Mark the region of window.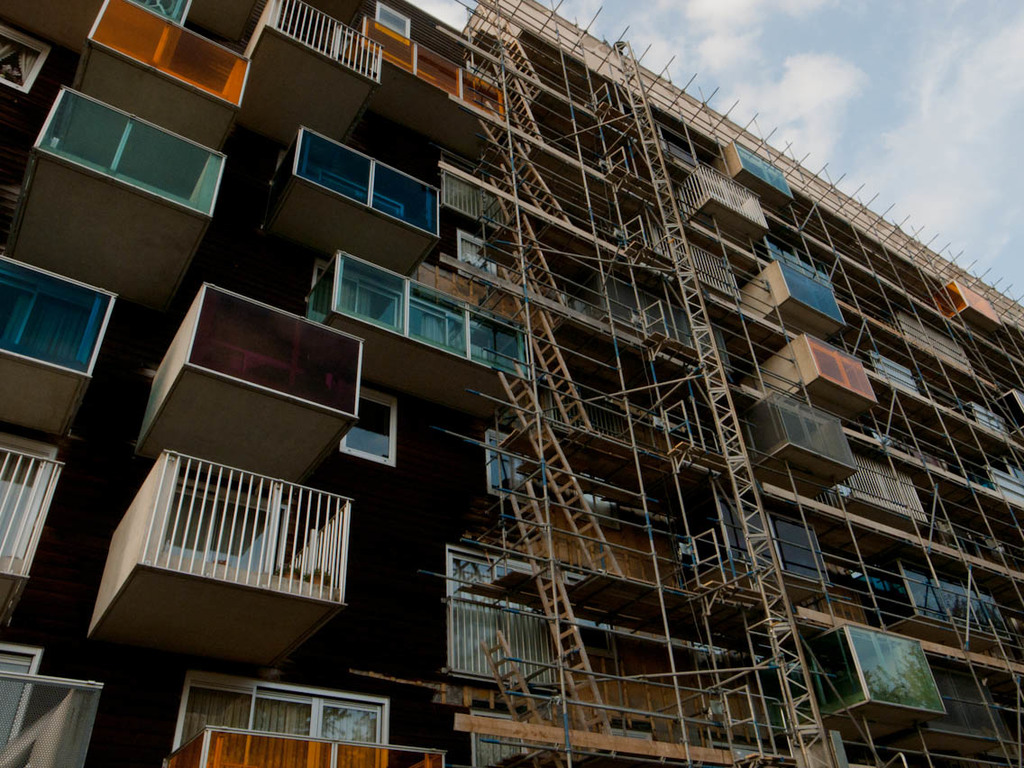
Region: rect(180, 288, 360, 428).
